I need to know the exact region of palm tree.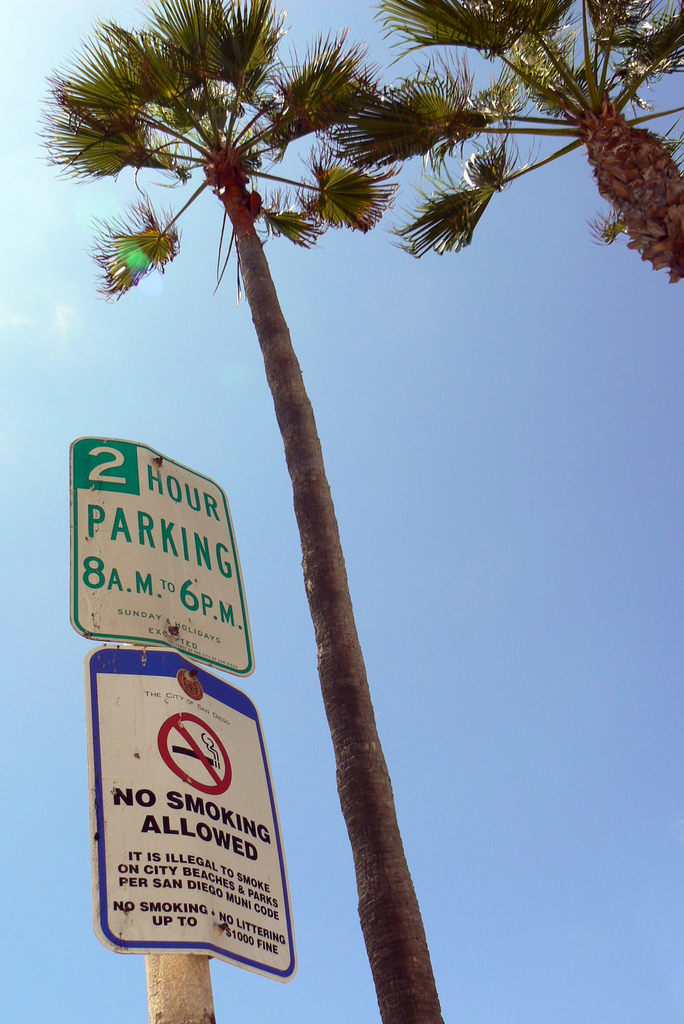
Region: 100 61 541 1011.
